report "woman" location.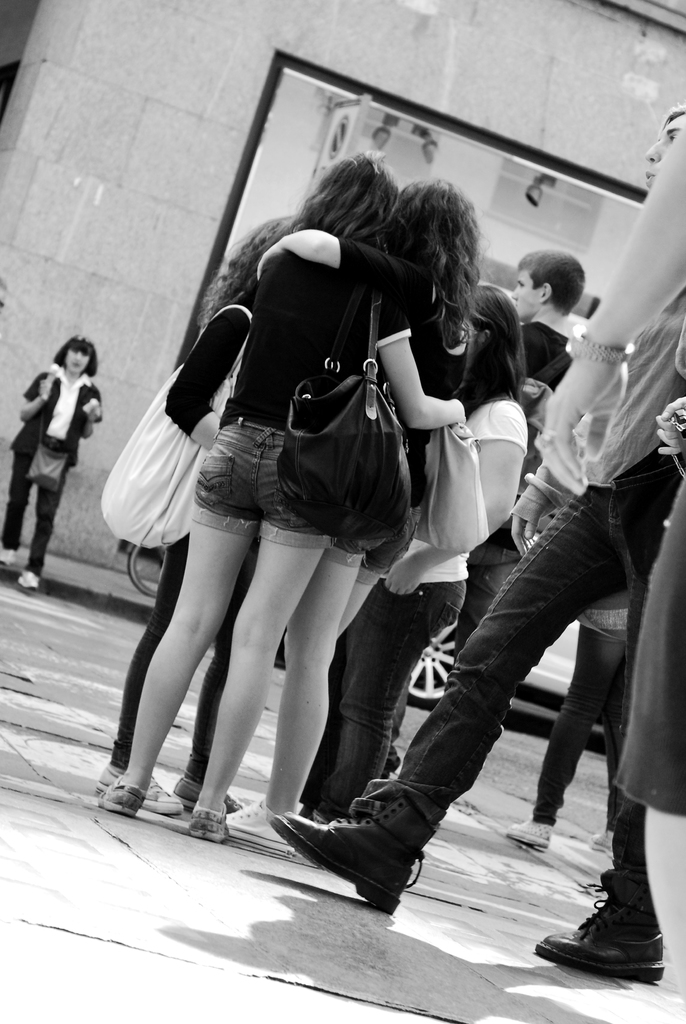
Report: 0/337/99/588.
